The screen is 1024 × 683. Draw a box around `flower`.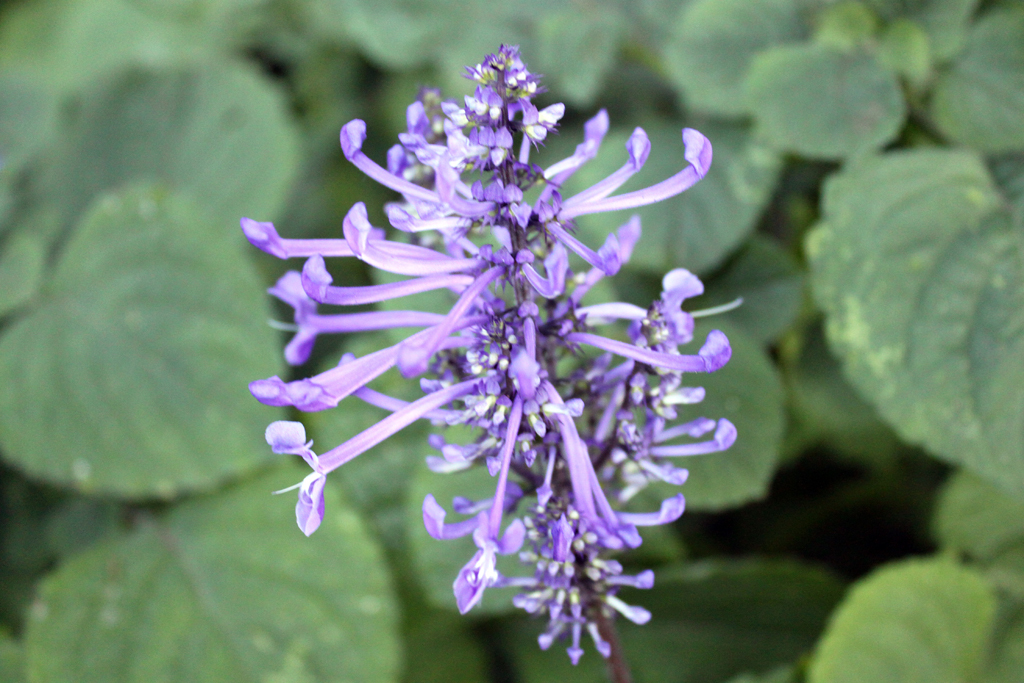
bbox(241, 31, 750, 661).
